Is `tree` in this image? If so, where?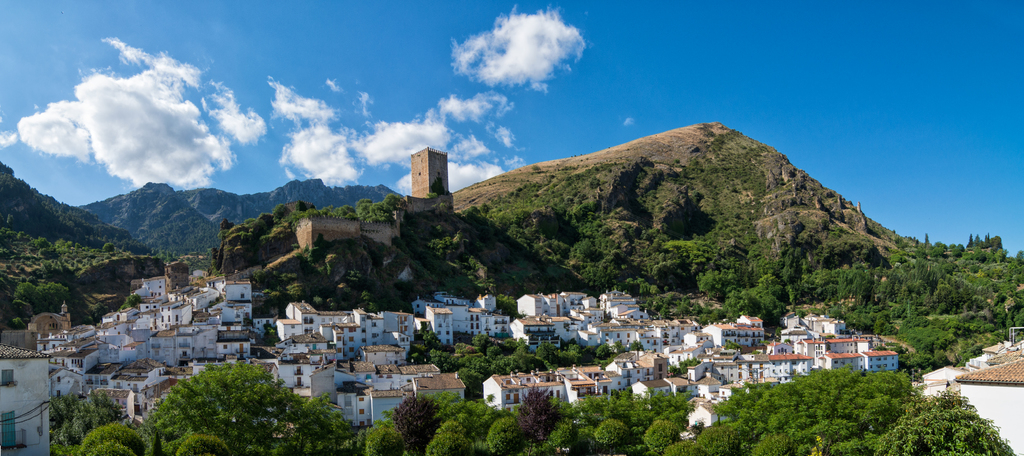
Yes, at crop(146, 338, 308, 439).
